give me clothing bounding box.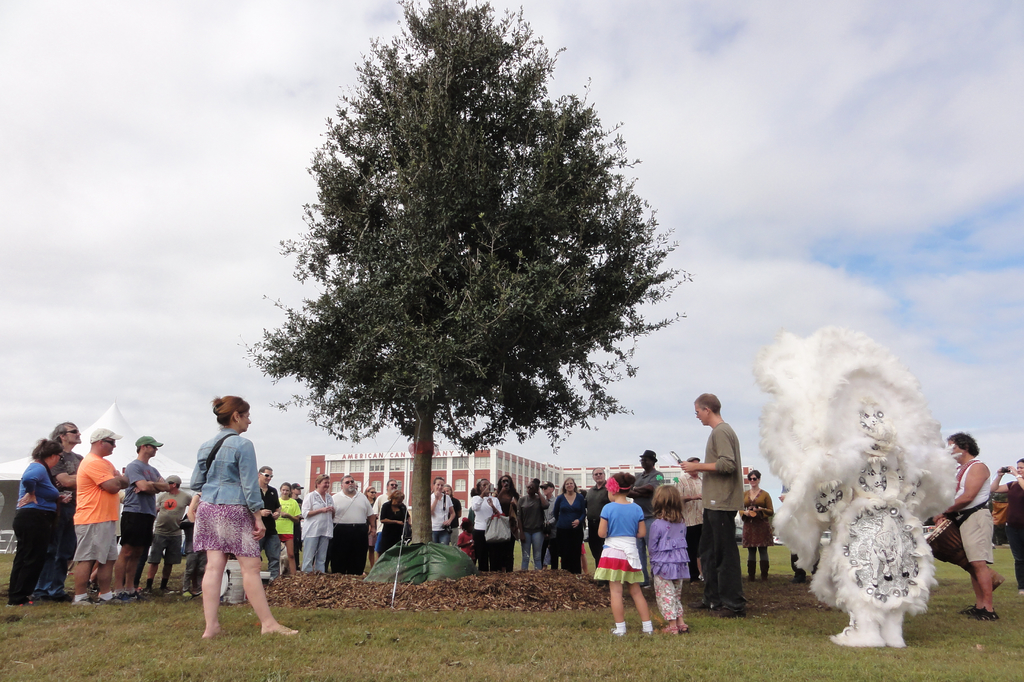
<box>643,506,690,618</box>.
